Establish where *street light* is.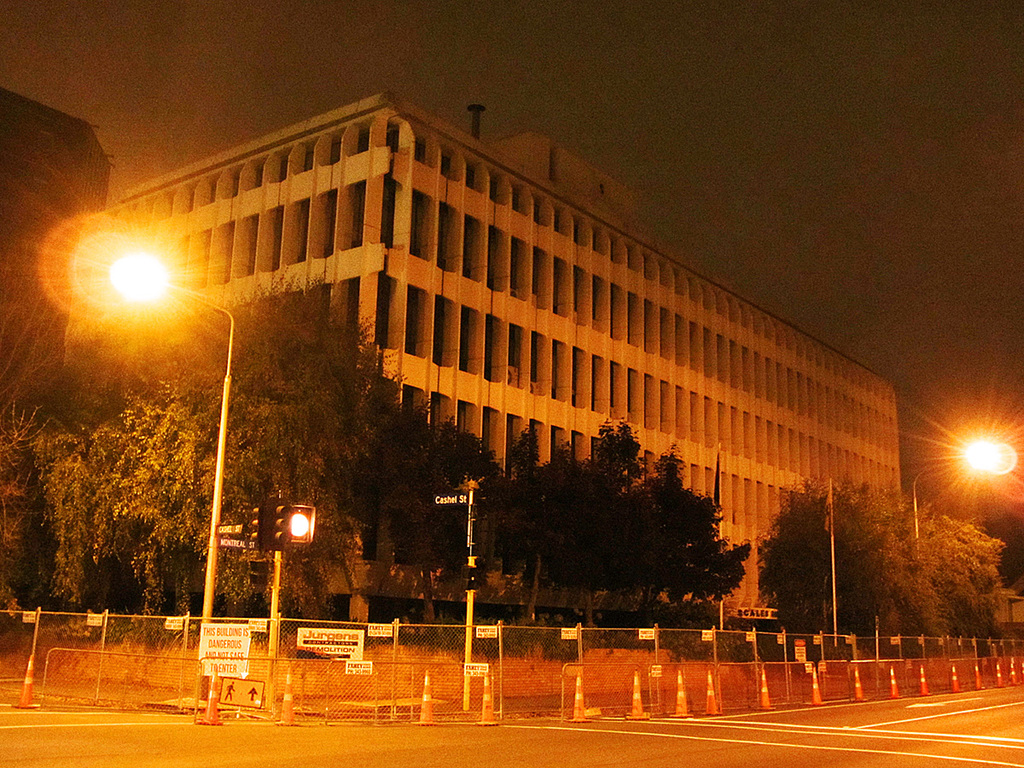
Established at bbox(110, 263, 238, 704).
